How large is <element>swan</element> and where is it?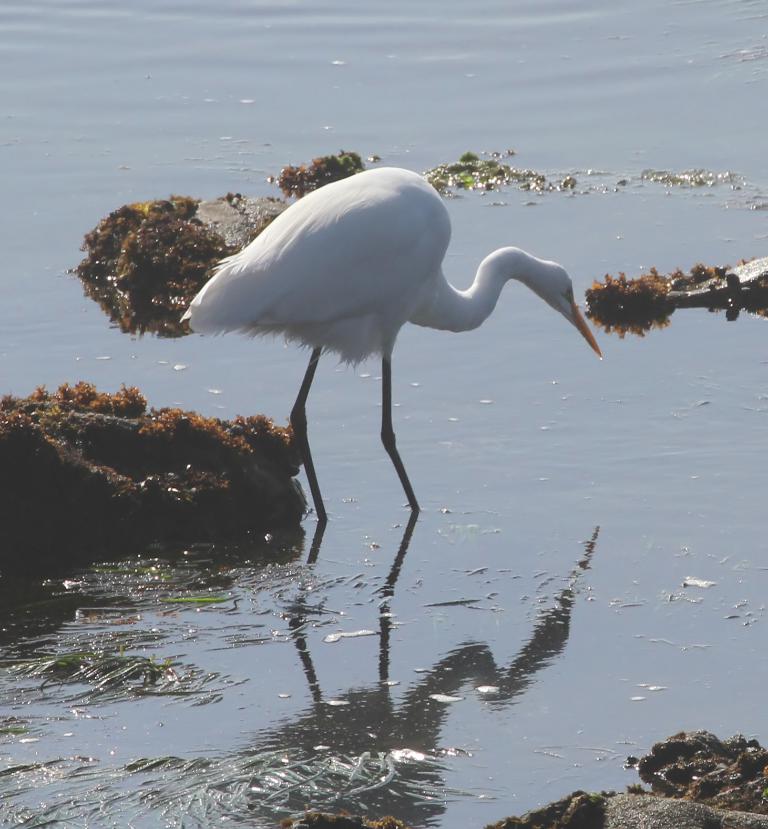
Bounding box: left=176, top=157, right=616, bottom=522.
